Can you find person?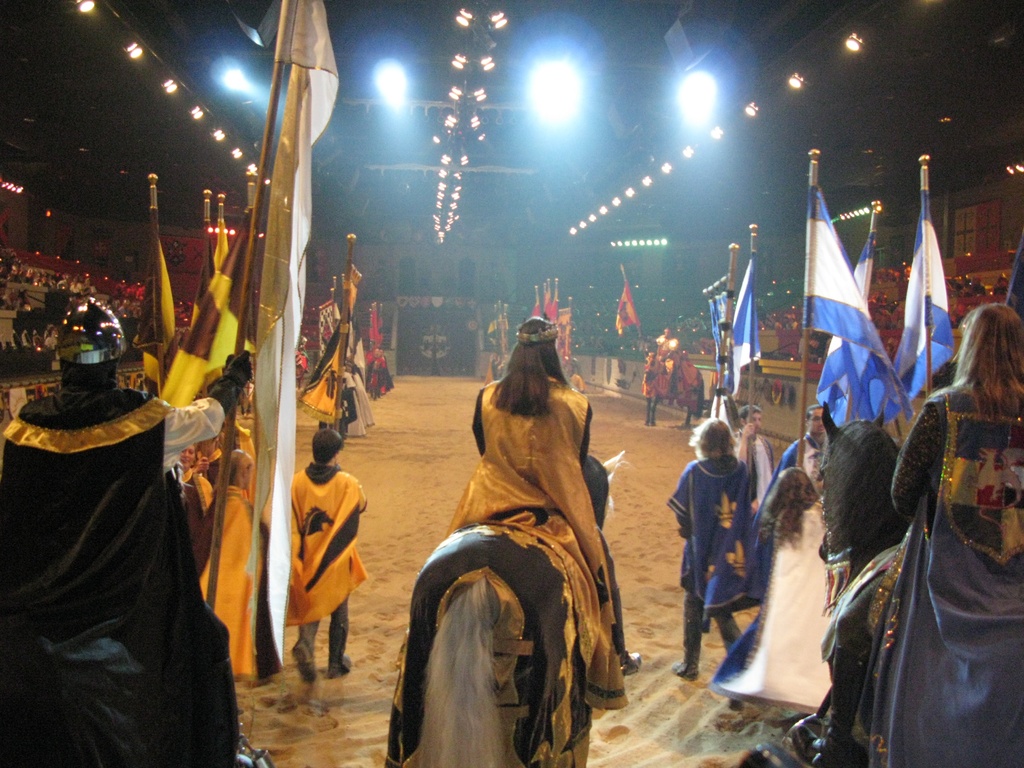
Yes, bounding box: locate(790, 291, 1023, 767).
